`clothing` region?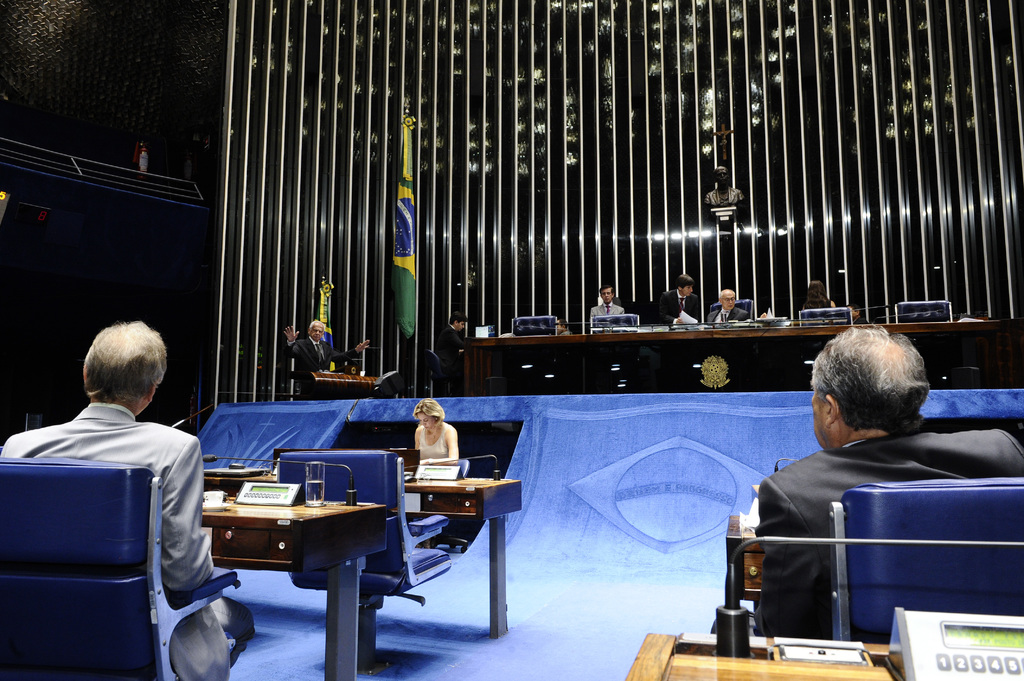
<box>740,397,1017,637</box>
